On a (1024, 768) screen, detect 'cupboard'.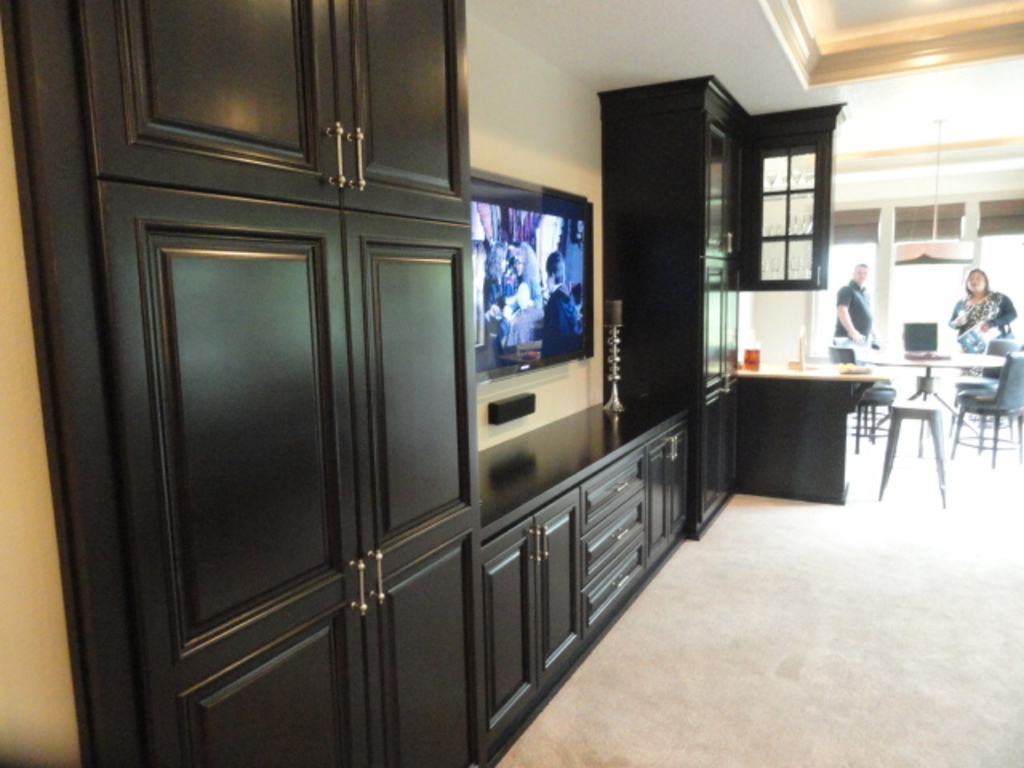
x1=595 y1=91 x2=894 y2=539.
